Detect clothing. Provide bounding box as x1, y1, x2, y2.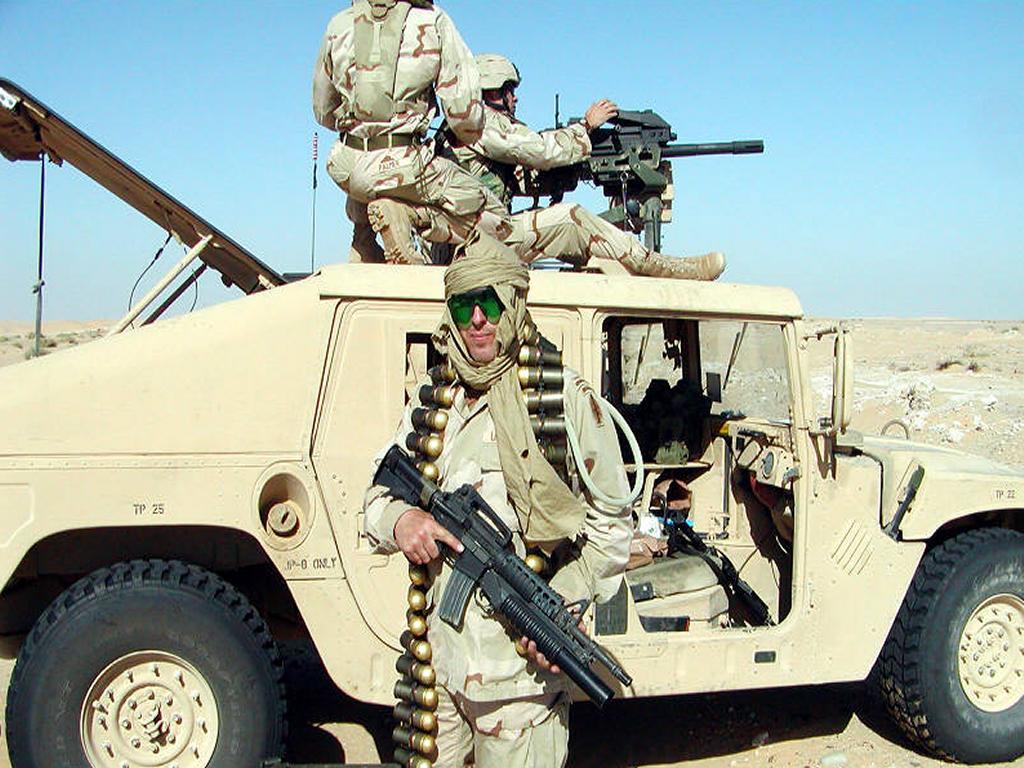
306, 0, 520, 264.
